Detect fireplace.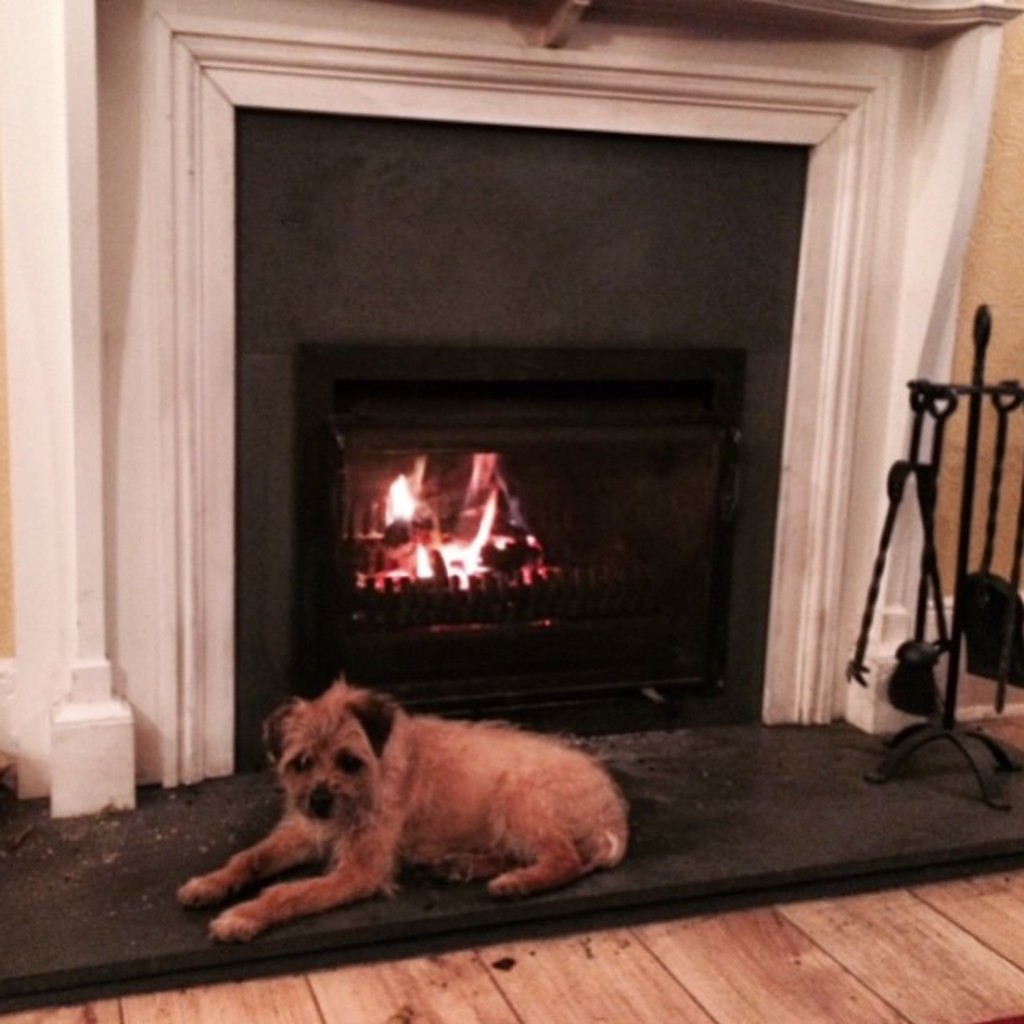
Detected at 240:117:818:770.
